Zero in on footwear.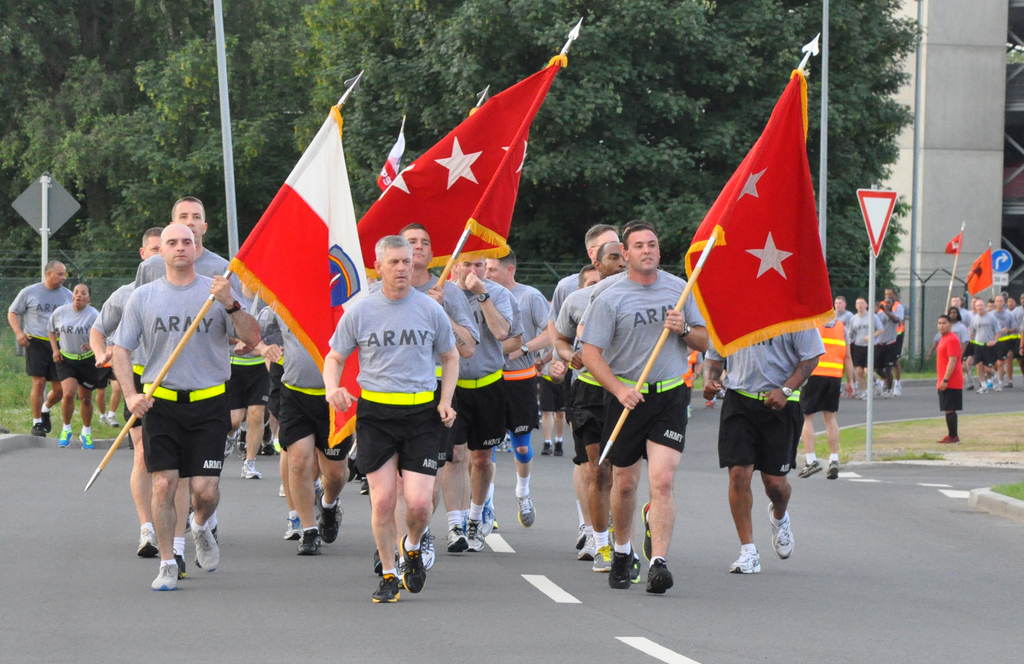
Zeroed in: <bbox>465, 522, 484, 550</bbox>.
